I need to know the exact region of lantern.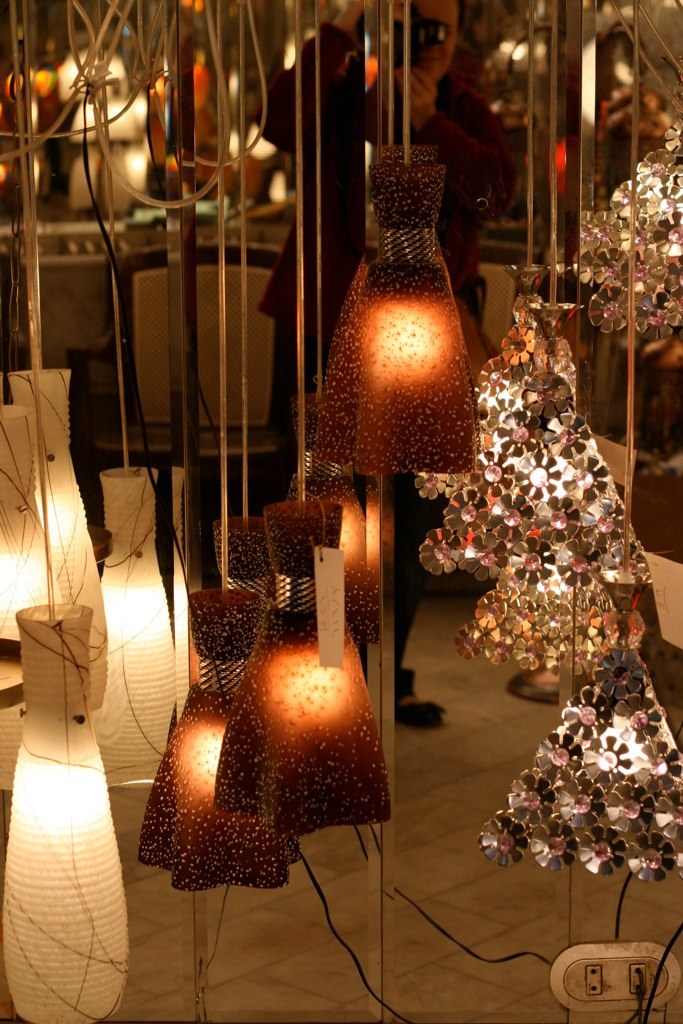
Region: x1=571, y1=127, x2=681, y2=333.
